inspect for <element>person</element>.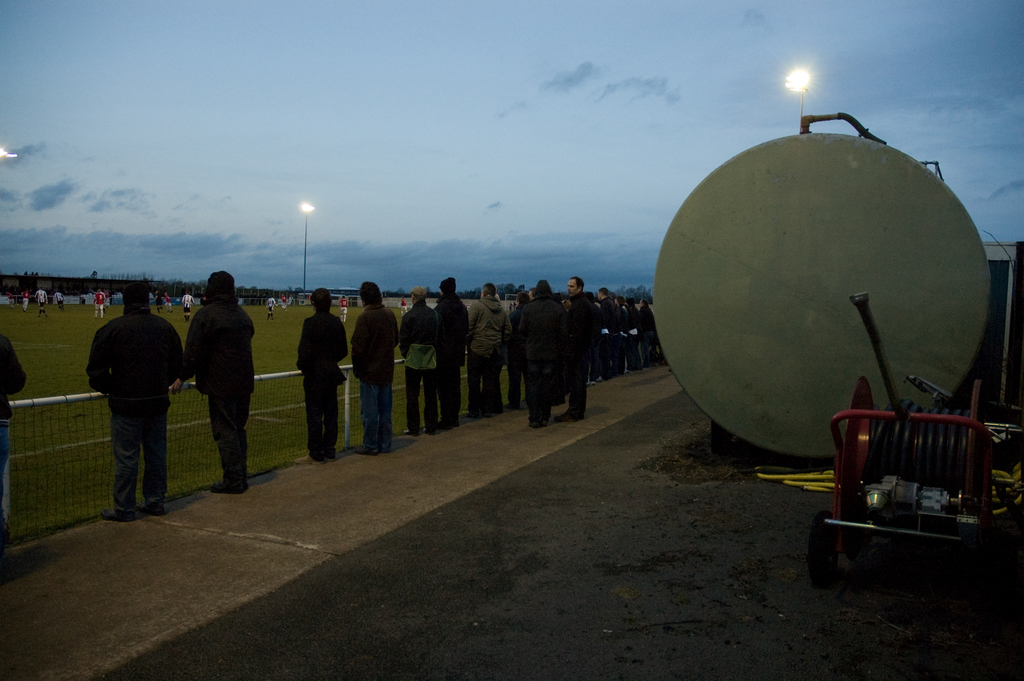
Inspection: 58:286:64:313.
